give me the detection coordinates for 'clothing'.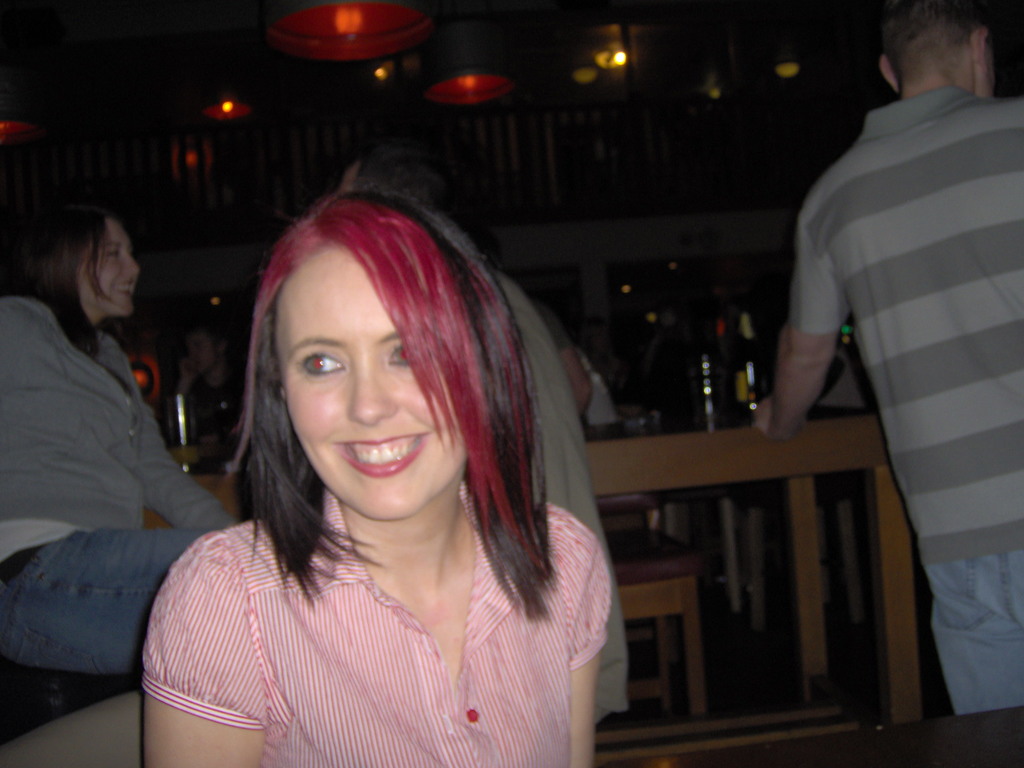
[x1=140, y1=477, x2=608, y2=765].
